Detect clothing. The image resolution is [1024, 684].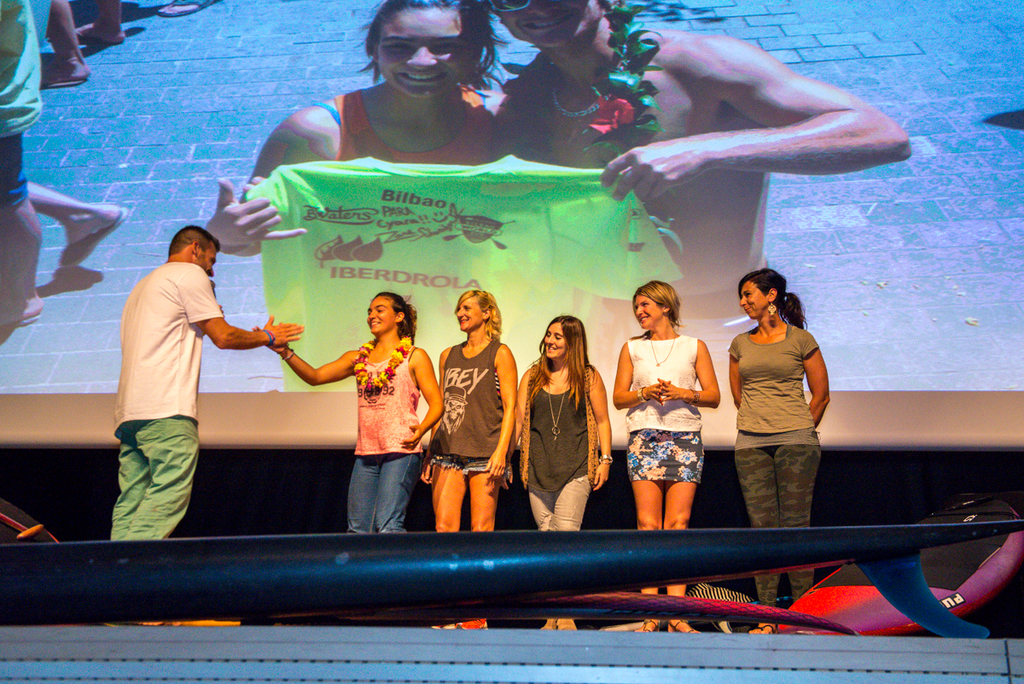
left=729, top=319, right=819, bottom=605.
